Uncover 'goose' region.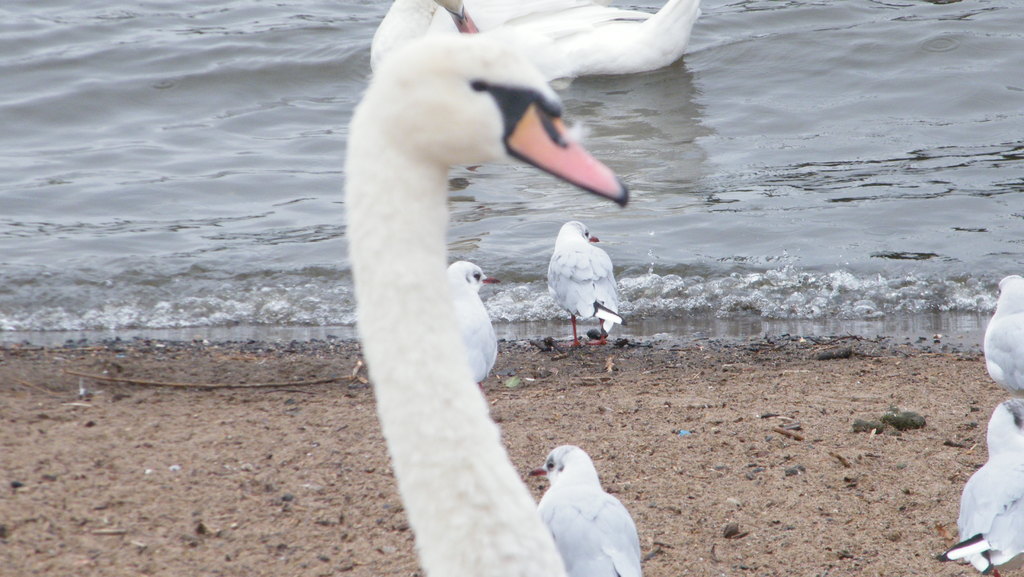
Uncovered: x1=371 y1=0 x2=703 y2=86.
